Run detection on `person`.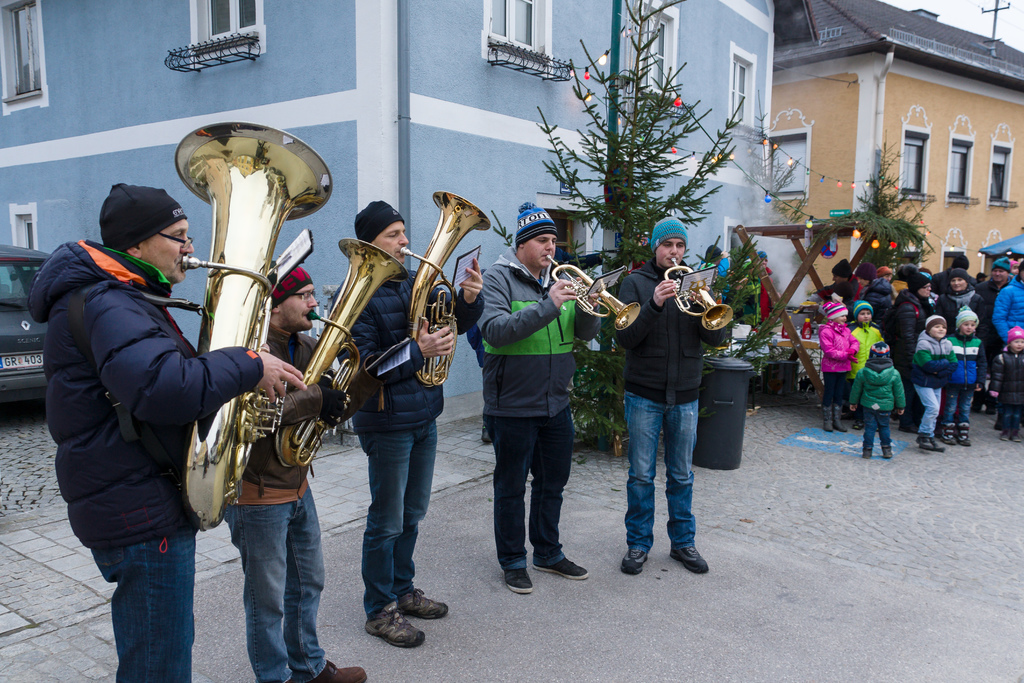
Result: pyautogui.locateOnScreen(220, 257, 369, 682).
